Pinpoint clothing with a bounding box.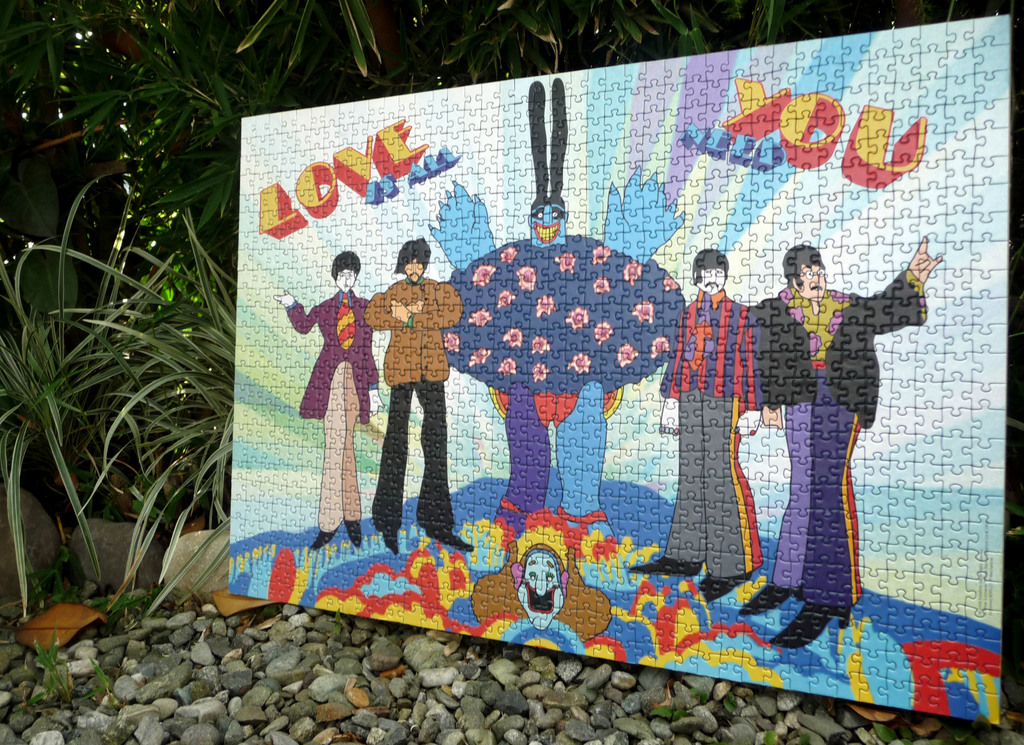
select_region(286, 286, 378, 536).
